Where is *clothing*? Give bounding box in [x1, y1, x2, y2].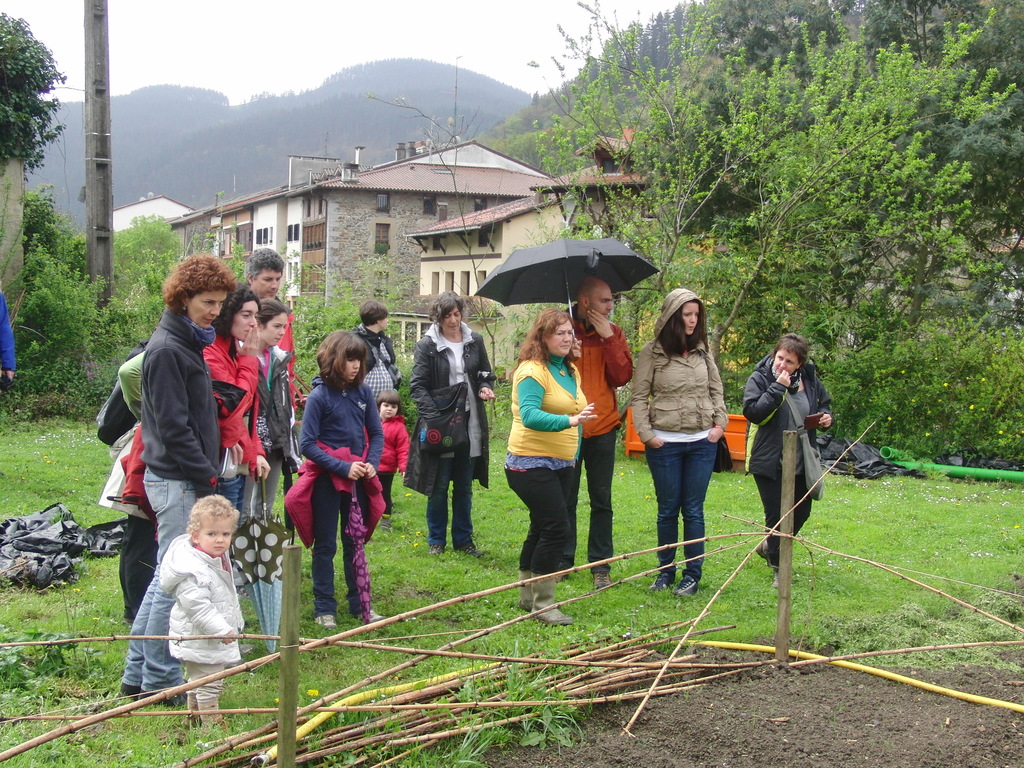
[377, 412, 413, 514].
